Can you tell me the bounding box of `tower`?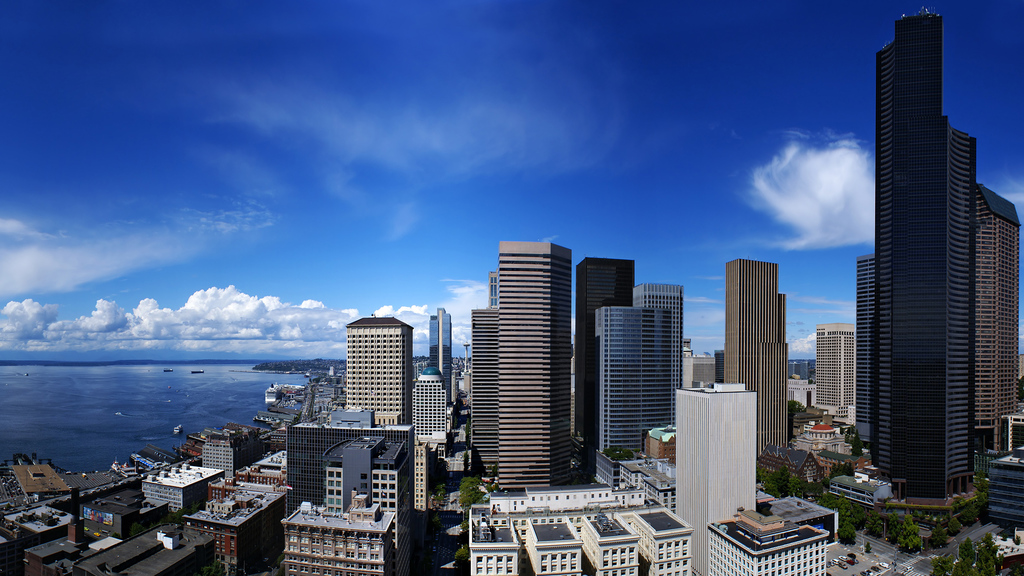
<region>497, 241, 573, 490</region>.
